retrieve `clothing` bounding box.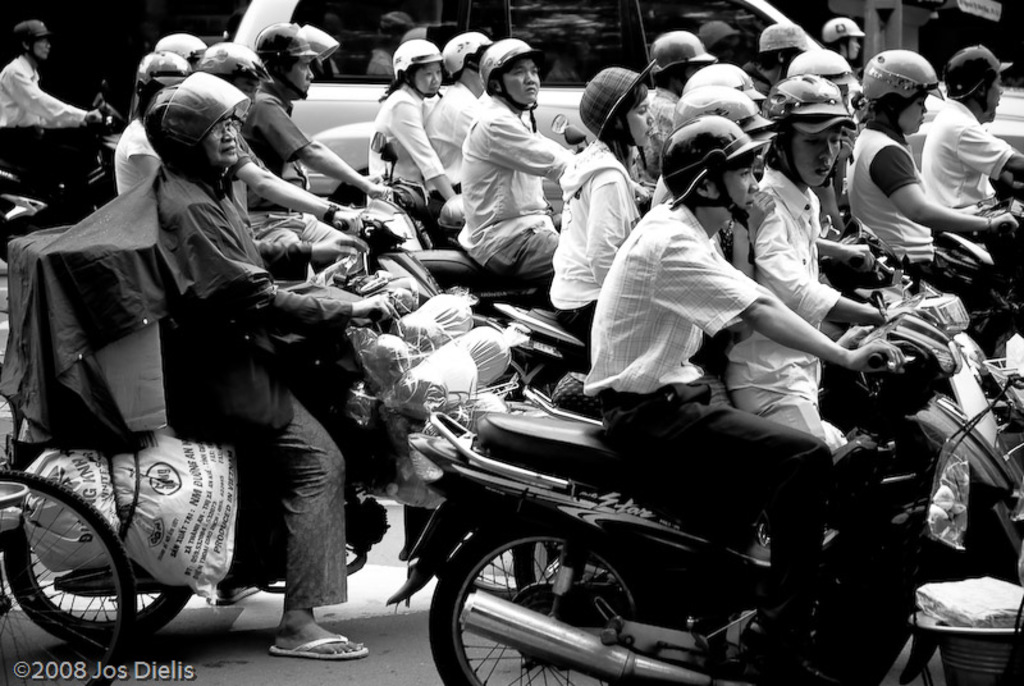
Bounding box: [454, 95, 575, 279].
